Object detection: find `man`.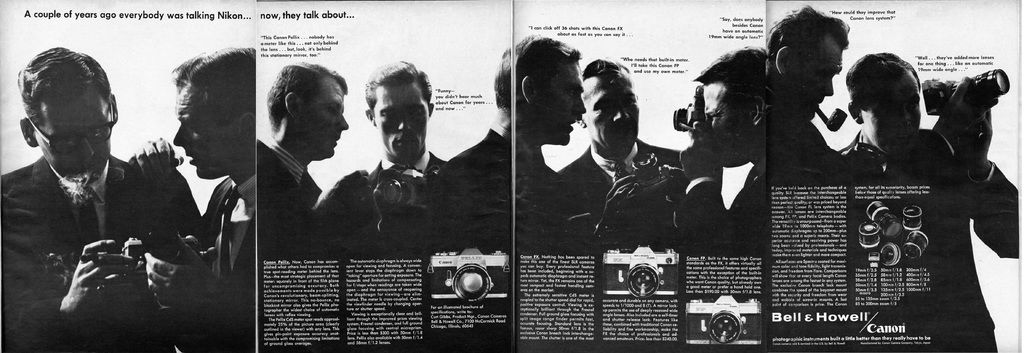
<bbox>844, 54, 1023, 352</bbox>.
